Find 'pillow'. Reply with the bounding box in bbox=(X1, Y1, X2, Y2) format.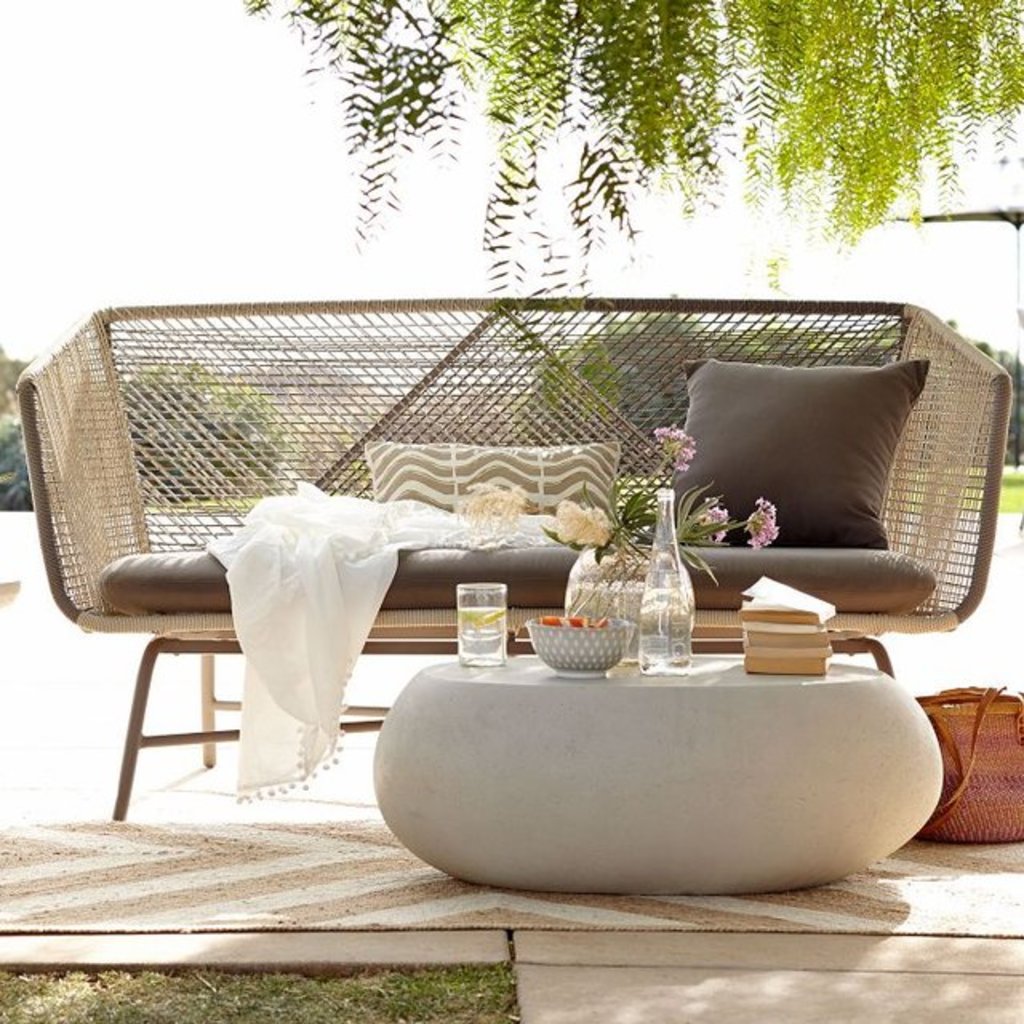
bbox=(690, 350, 955, 637).
